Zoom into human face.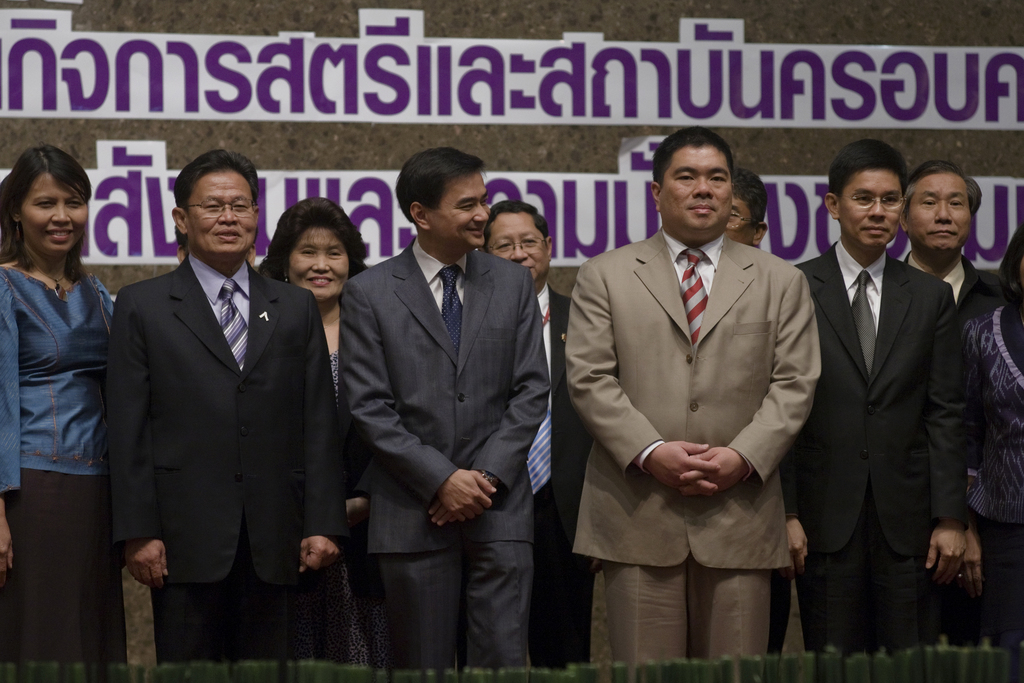
Zoom target: (x1=662, y1=147, x2=739, y2=234).
